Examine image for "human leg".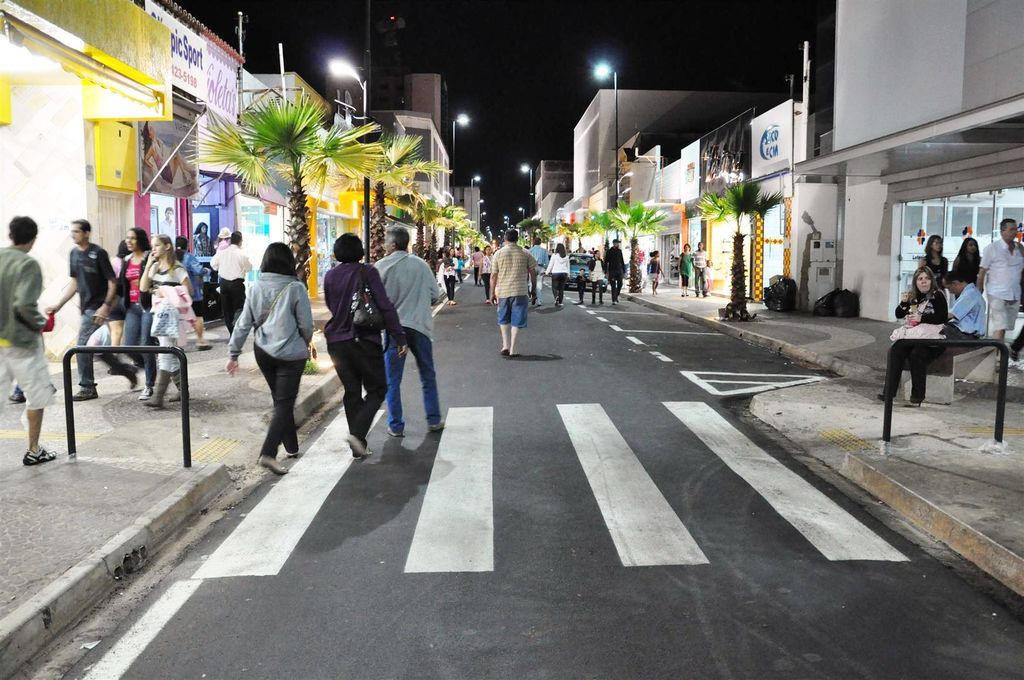
Examination result: 499:323:509:353.
